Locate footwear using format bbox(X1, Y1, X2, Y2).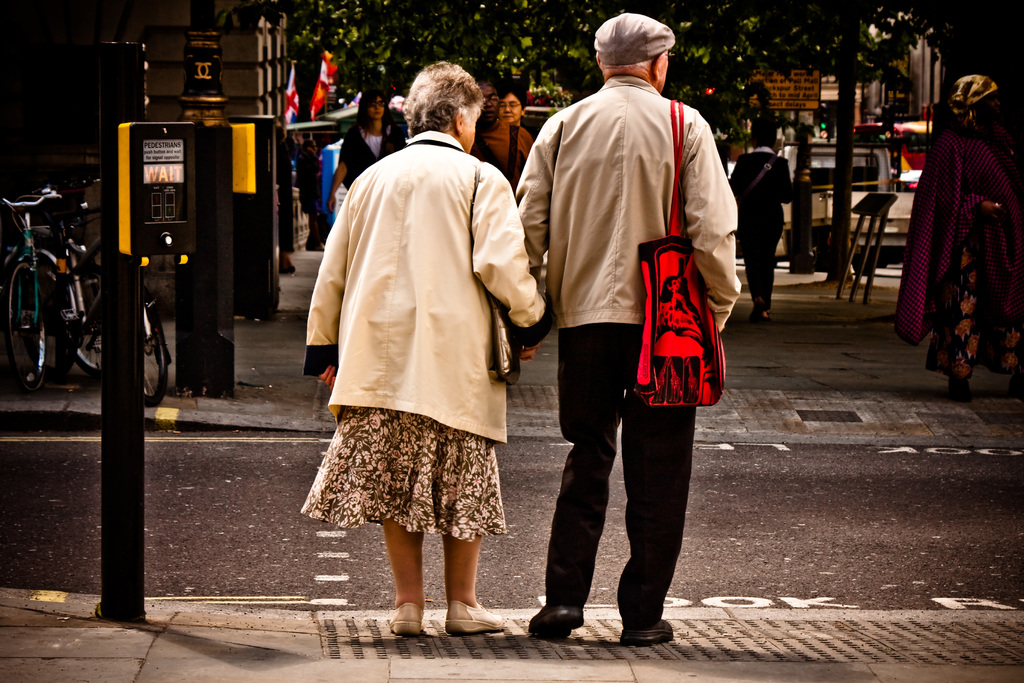
bbox(529, 599, 587, 646).
